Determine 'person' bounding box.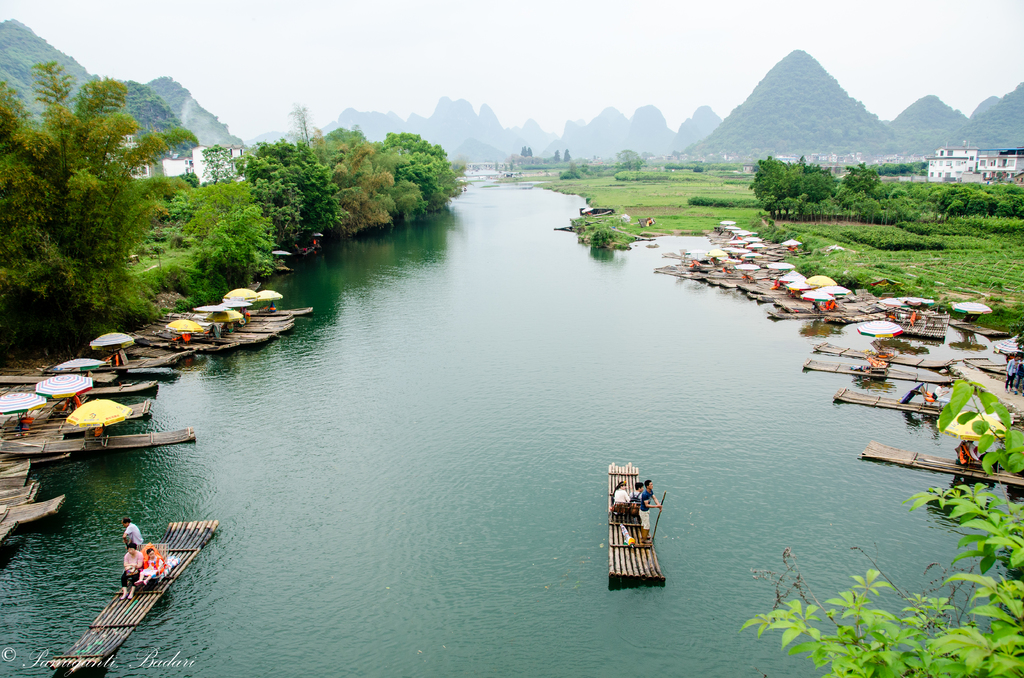
Determined: x1=635, y1=478, x2=664, y2=544.
